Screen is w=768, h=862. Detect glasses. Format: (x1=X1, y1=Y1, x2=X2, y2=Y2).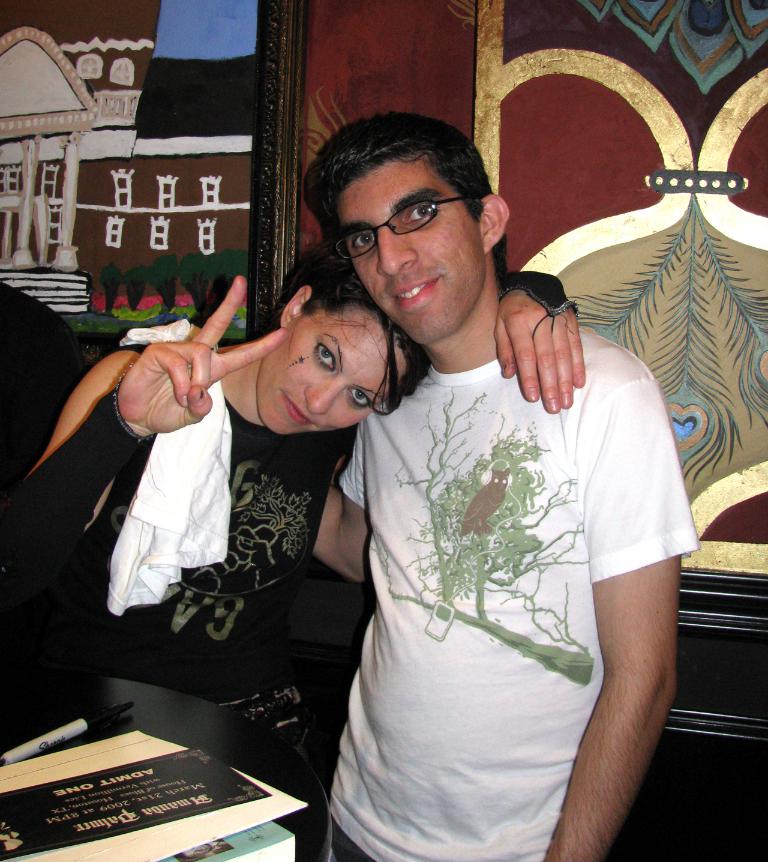
(x1=335, y1=181, x2=493, y2=241).
